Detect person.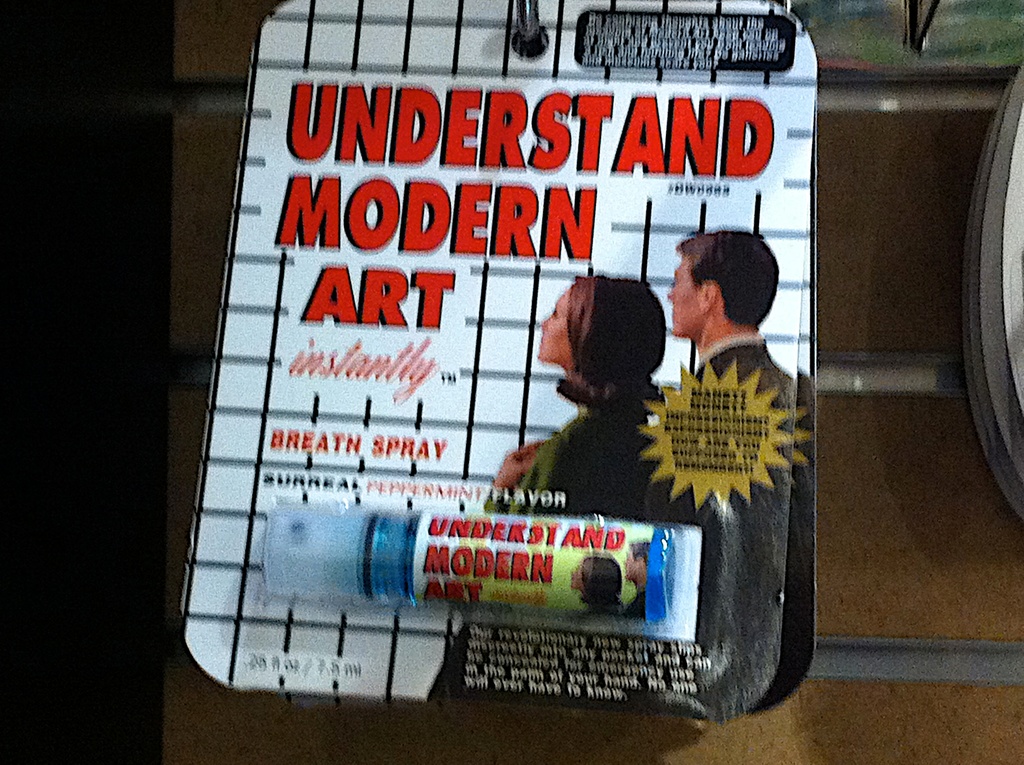
Detected at box=[432, 275, 671, 710].
